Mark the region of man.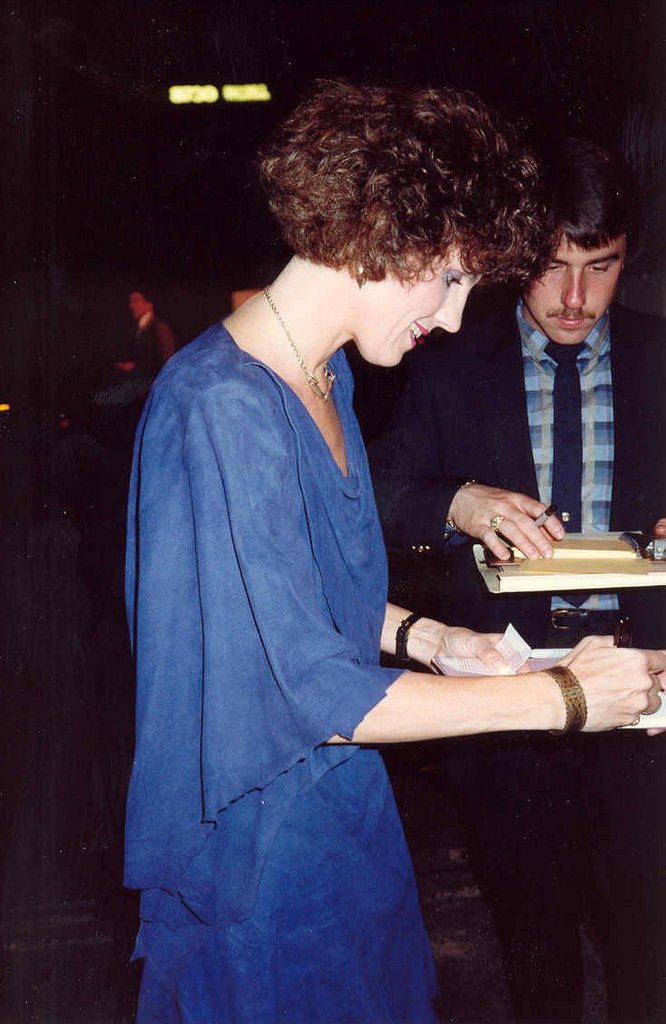
Region: bbox=(123, 287, 181, 375).
